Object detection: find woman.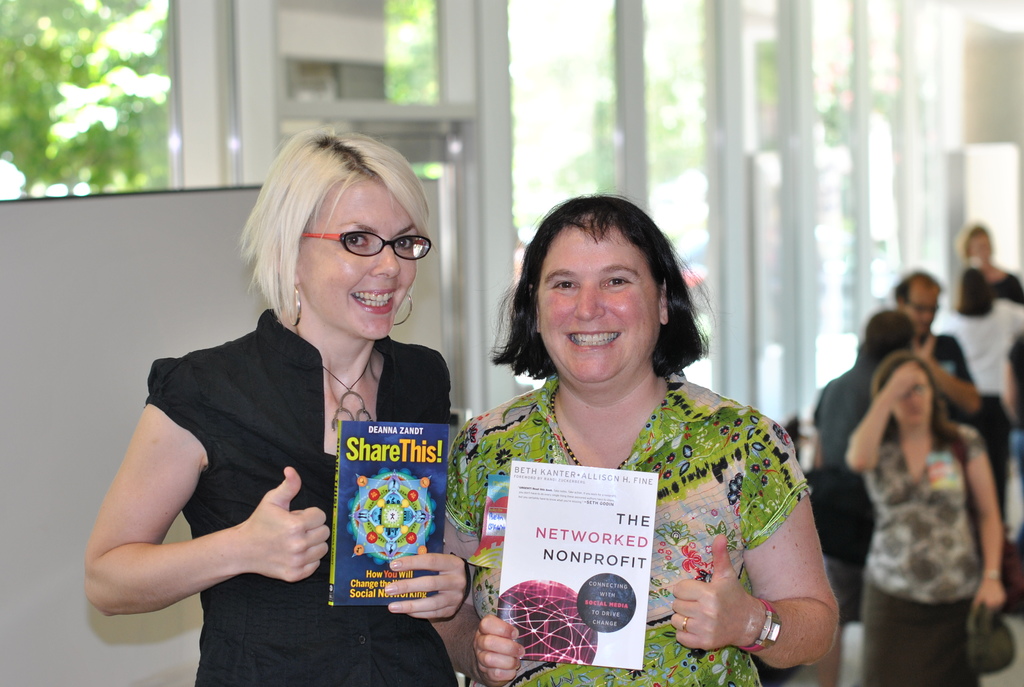
932,270,1023,509.
